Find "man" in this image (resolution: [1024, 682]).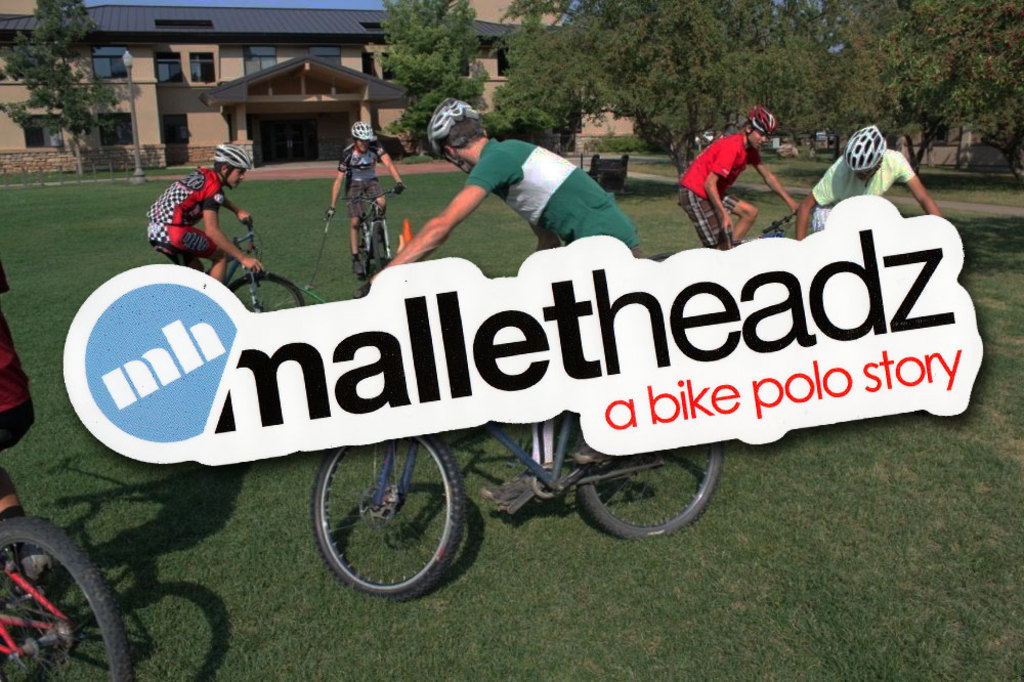
792:127:937:240.
